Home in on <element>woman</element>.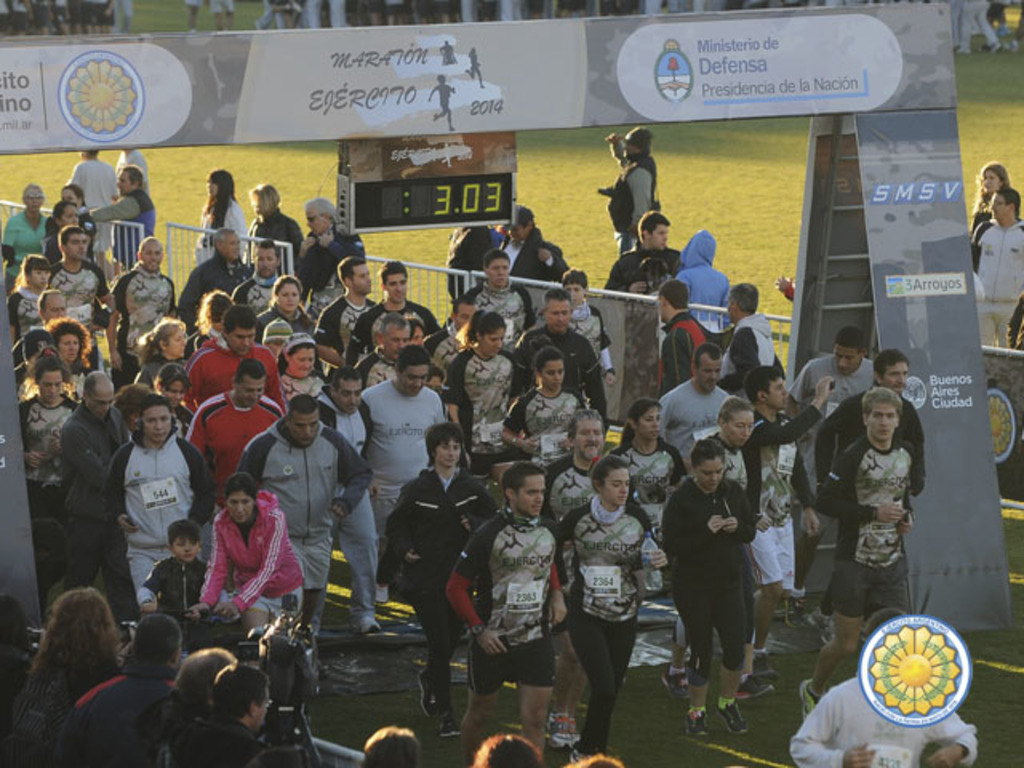
Homed in at box(131, 318, 187, 390).
